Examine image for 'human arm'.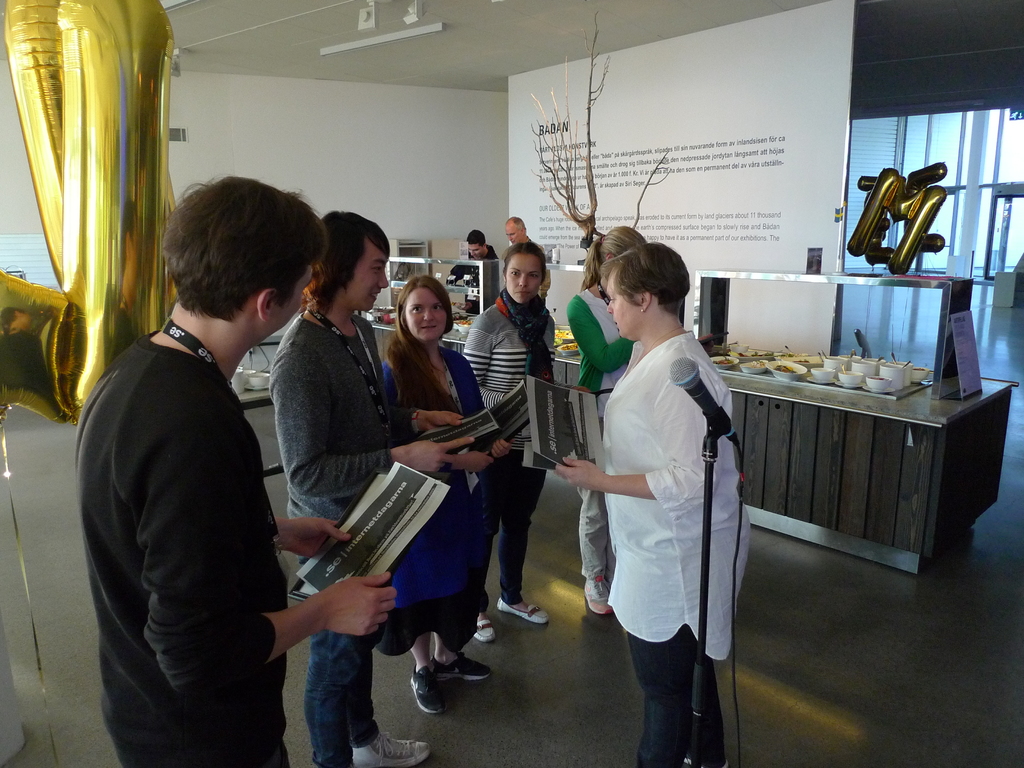
Examination result: crop(564, 292, 648, 379).
